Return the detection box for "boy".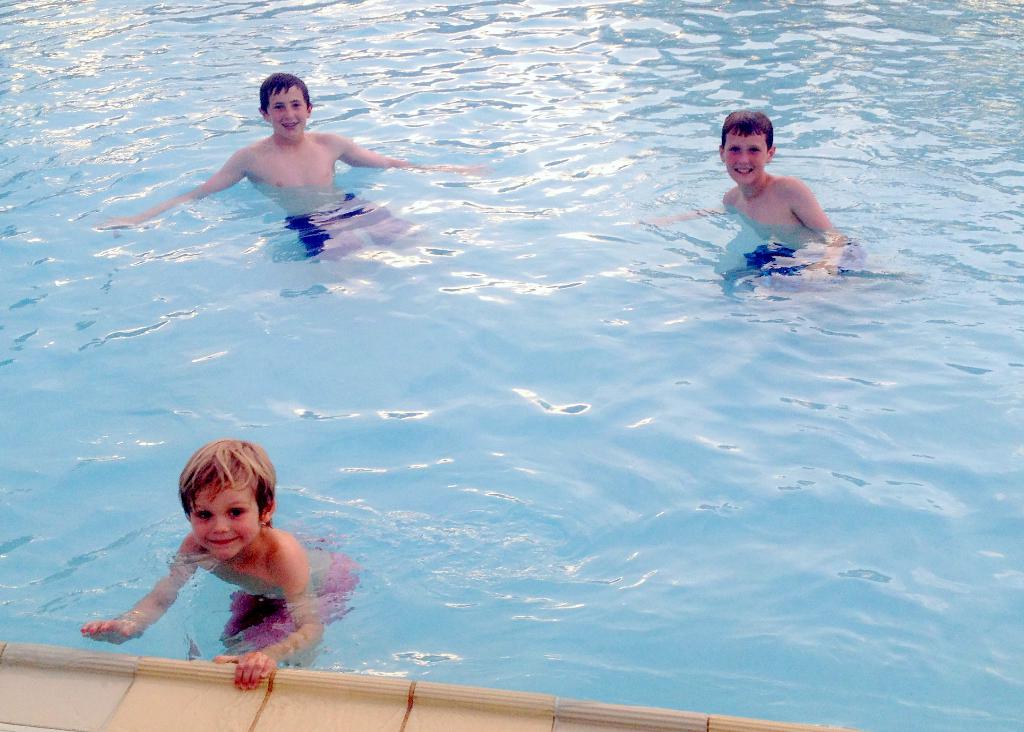
(78, 427, 351, 656).
